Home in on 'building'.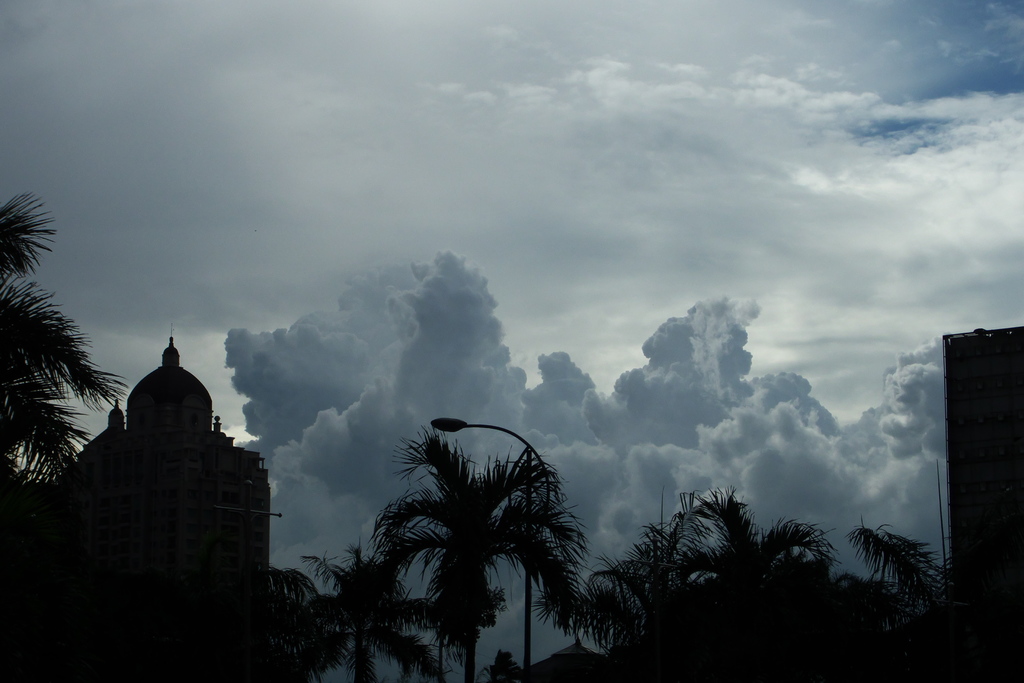
Homed in at <region>916, 325, 1023, 590</region>.
